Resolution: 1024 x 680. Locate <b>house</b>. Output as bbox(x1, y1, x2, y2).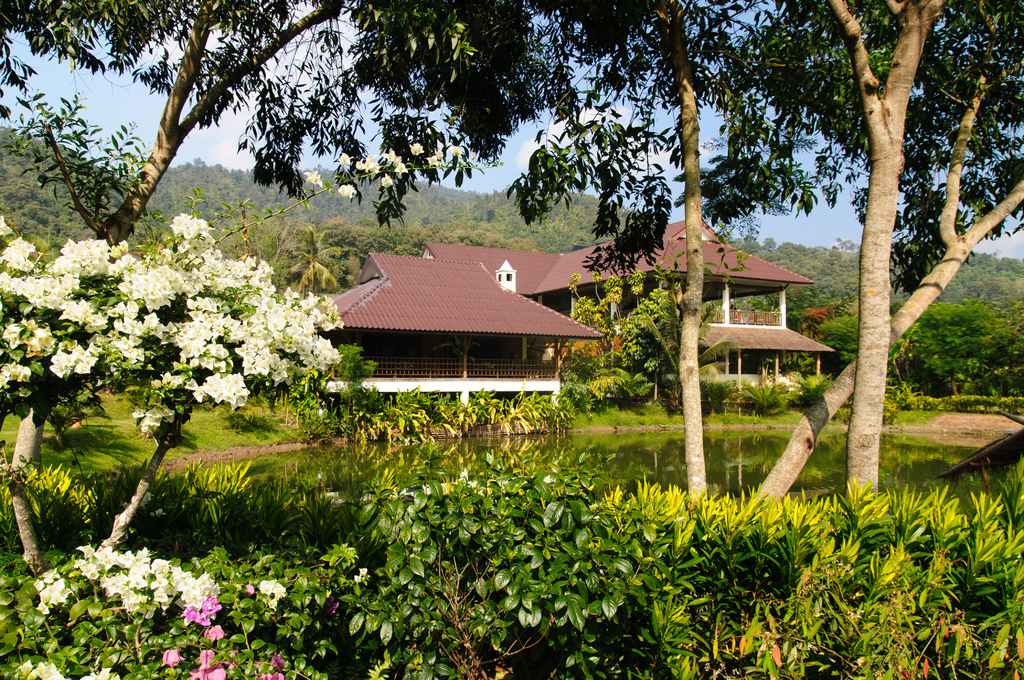
bbox(417, 216, 835, 394).
